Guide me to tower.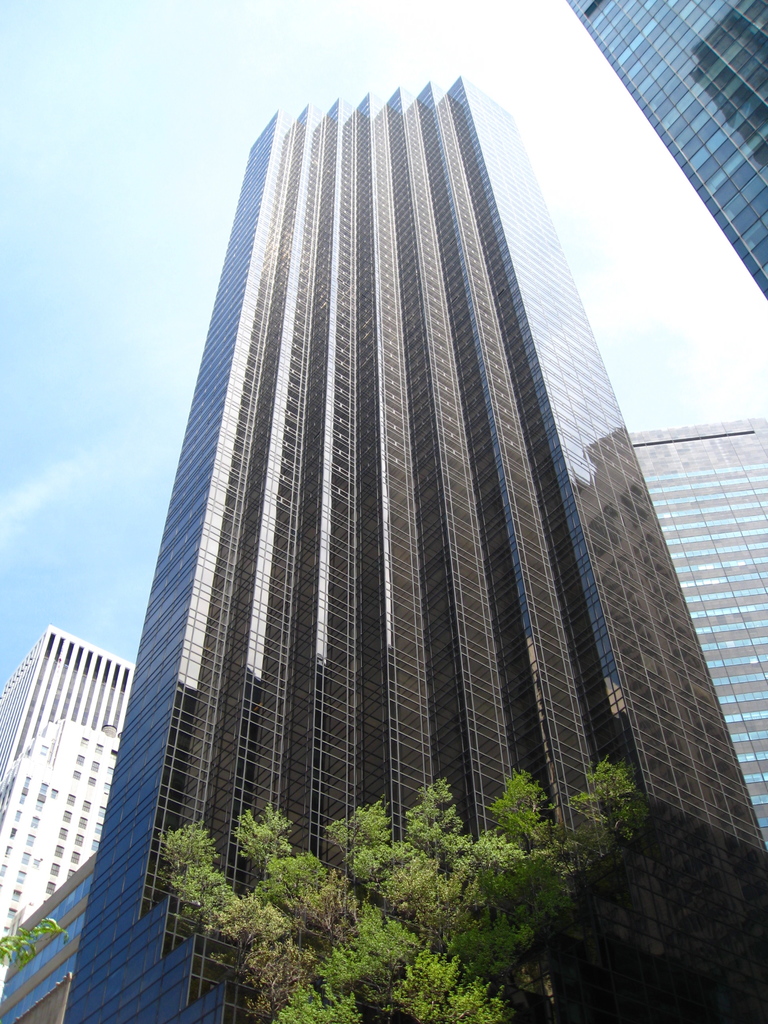
Guidance: [0,626,145,958].
